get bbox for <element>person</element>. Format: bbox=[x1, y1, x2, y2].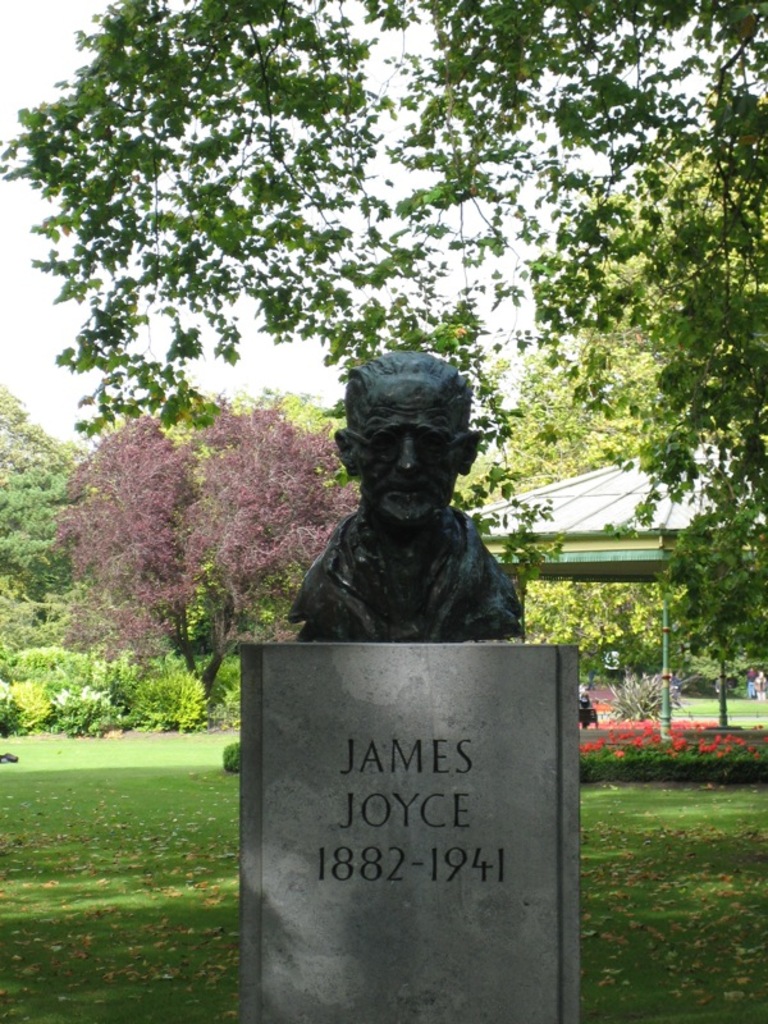
bbox=[276, 305, 545, 687].
